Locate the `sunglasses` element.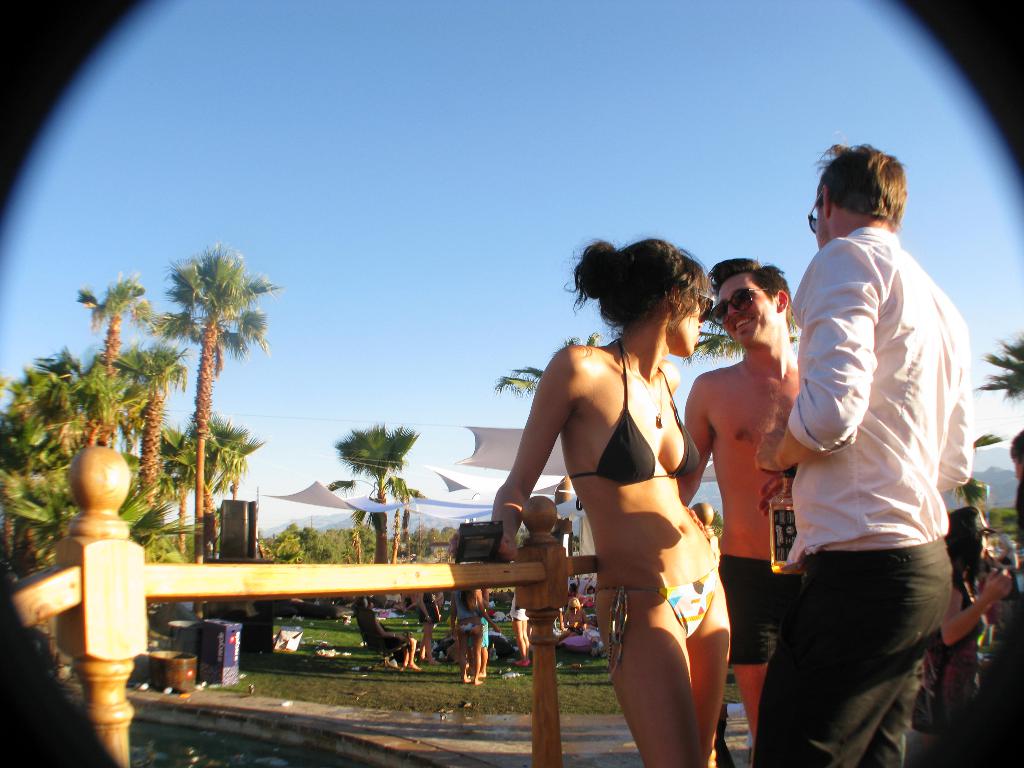
Element bbox: left=707, top=288, right=768, bottom=328.
